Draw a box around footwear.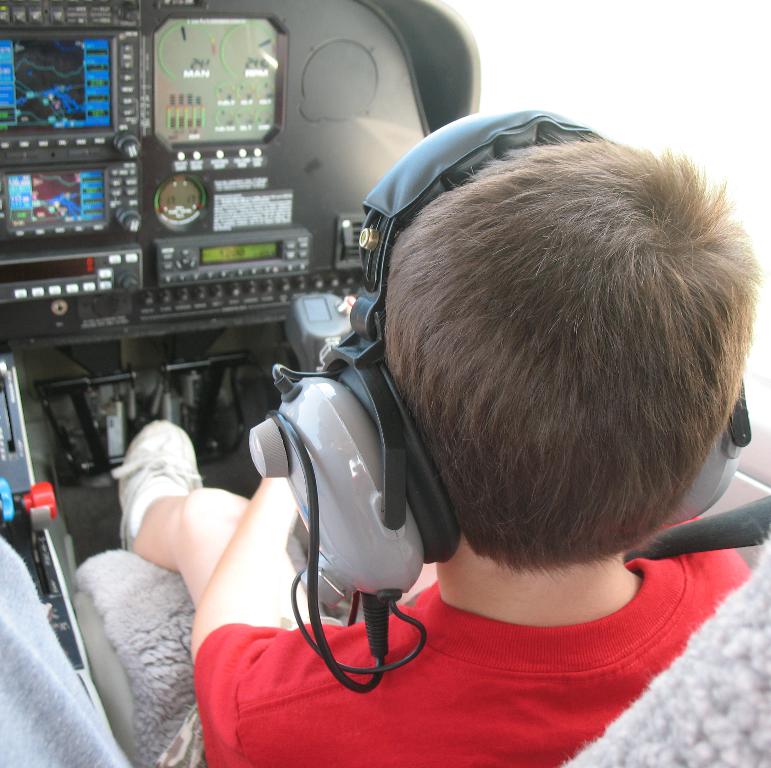
bbox(110, 417, 206, 549).
